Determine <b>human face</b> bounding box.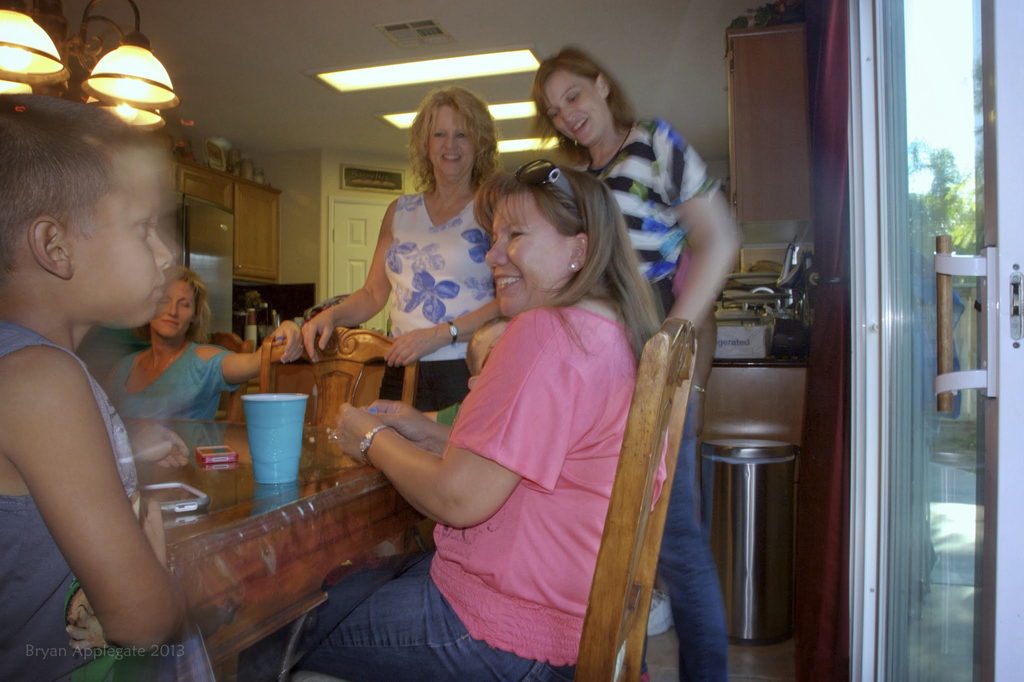
Determined: 543, 74, 607, 147.
